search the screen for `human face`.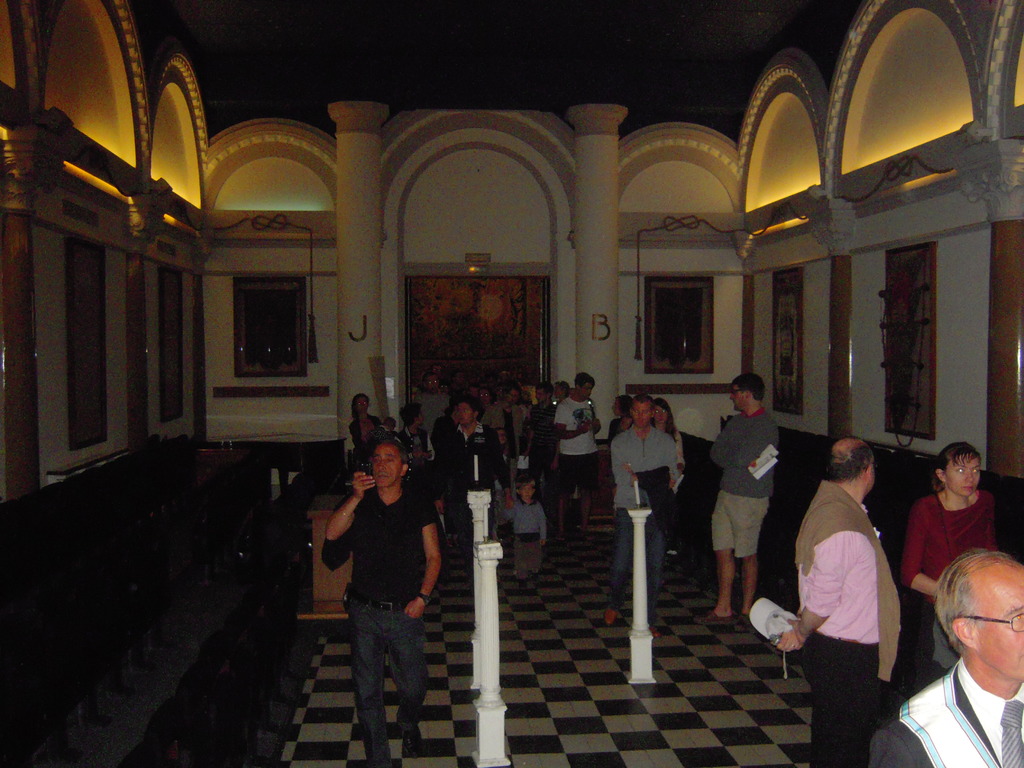
Found at detection(726, 372, 750, 409).
